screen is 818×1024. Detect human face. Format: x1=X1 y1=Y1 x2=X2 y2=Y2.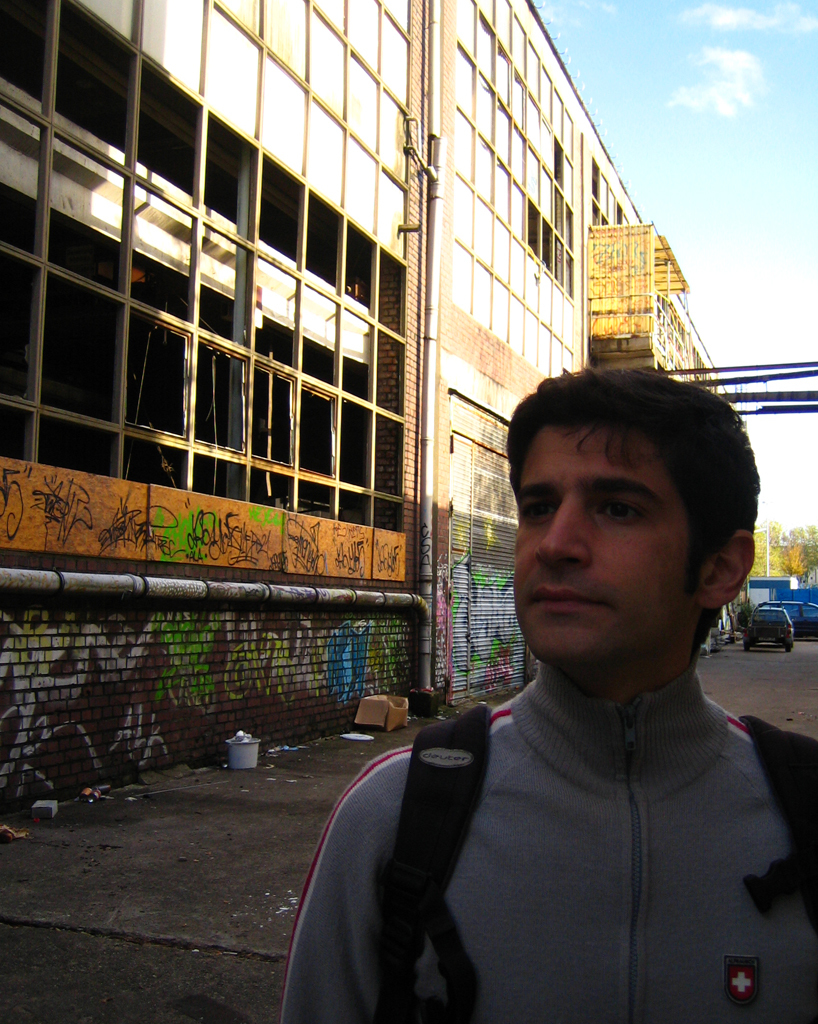
x1=511 y1=426 x2=696 y2=685.
